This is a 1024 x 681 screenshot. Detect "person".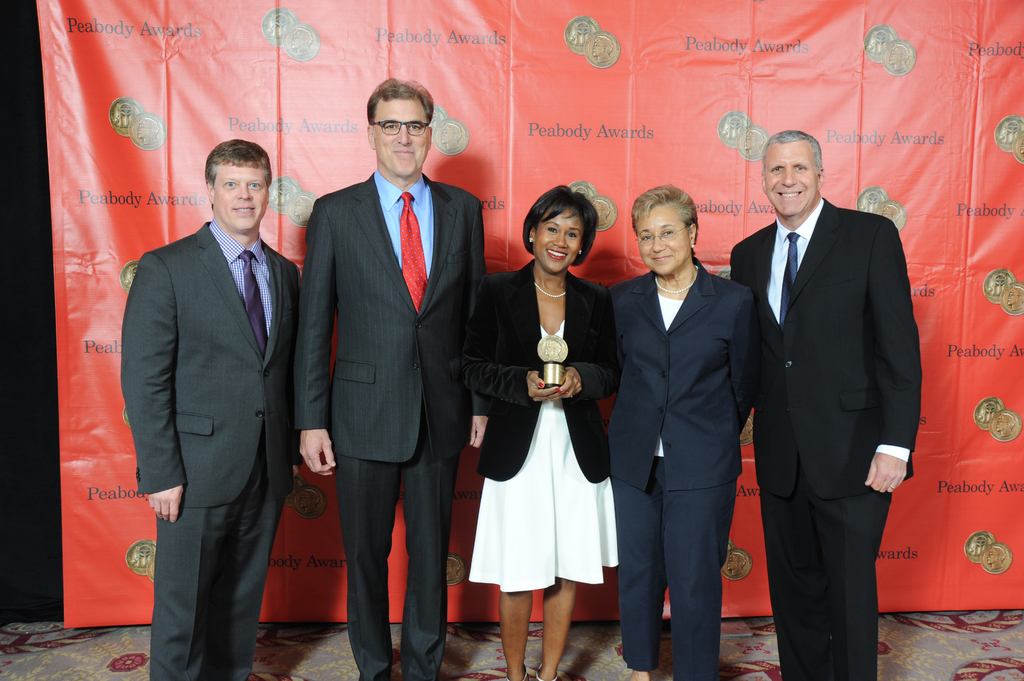
(left=727, top=126, right=927, bottom=680).
